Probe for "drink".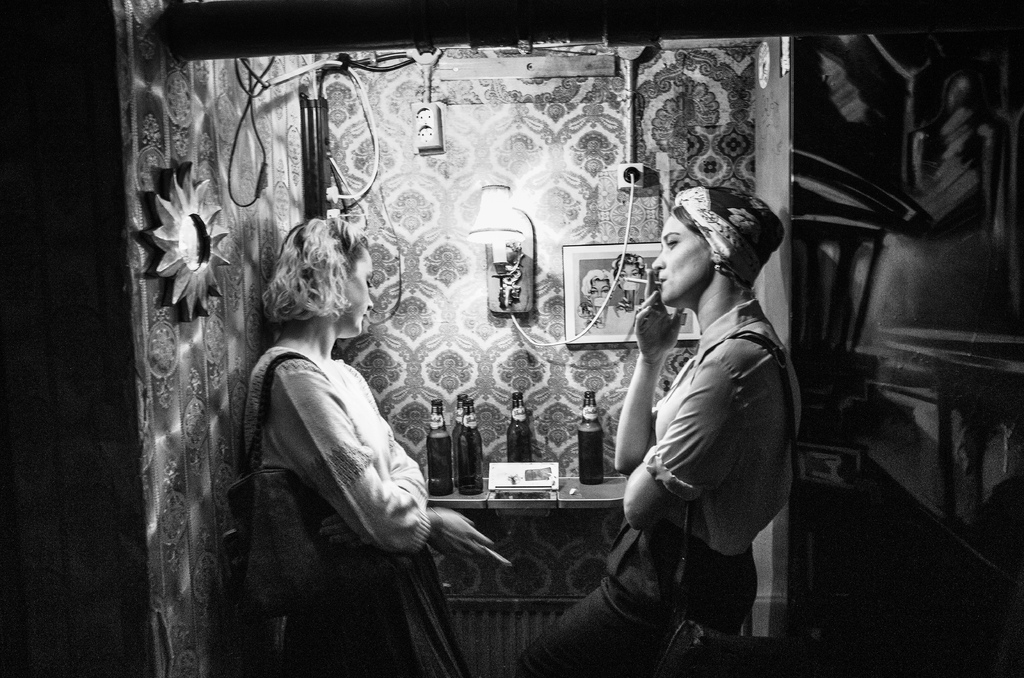
Probe result: box(576, 422, 602, 479).
